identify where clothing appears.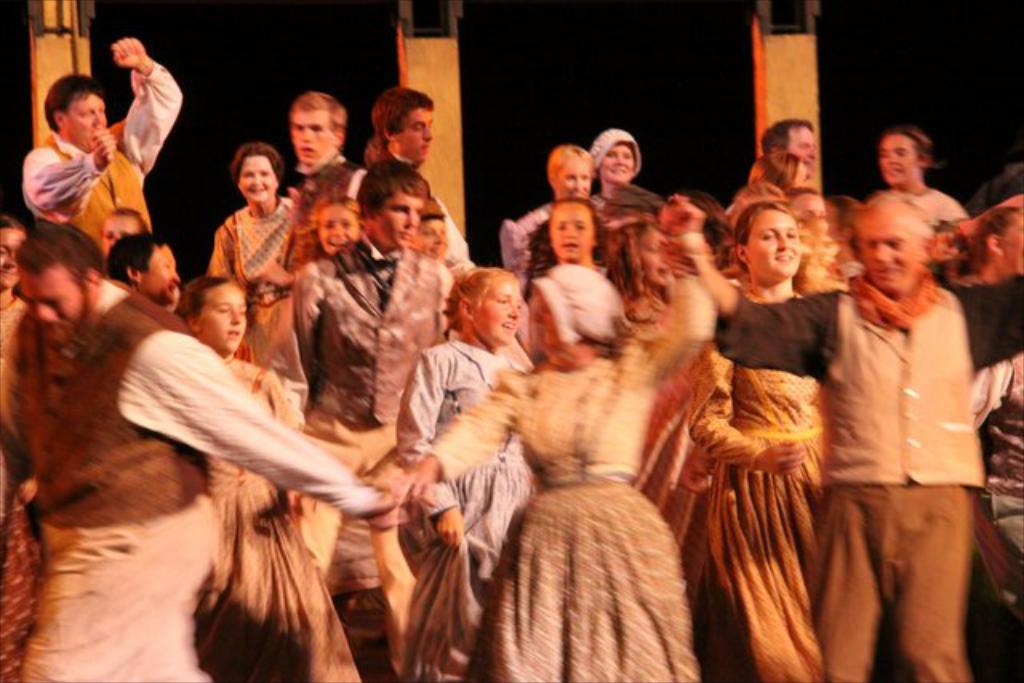
Appears at 0/298/32/445.
